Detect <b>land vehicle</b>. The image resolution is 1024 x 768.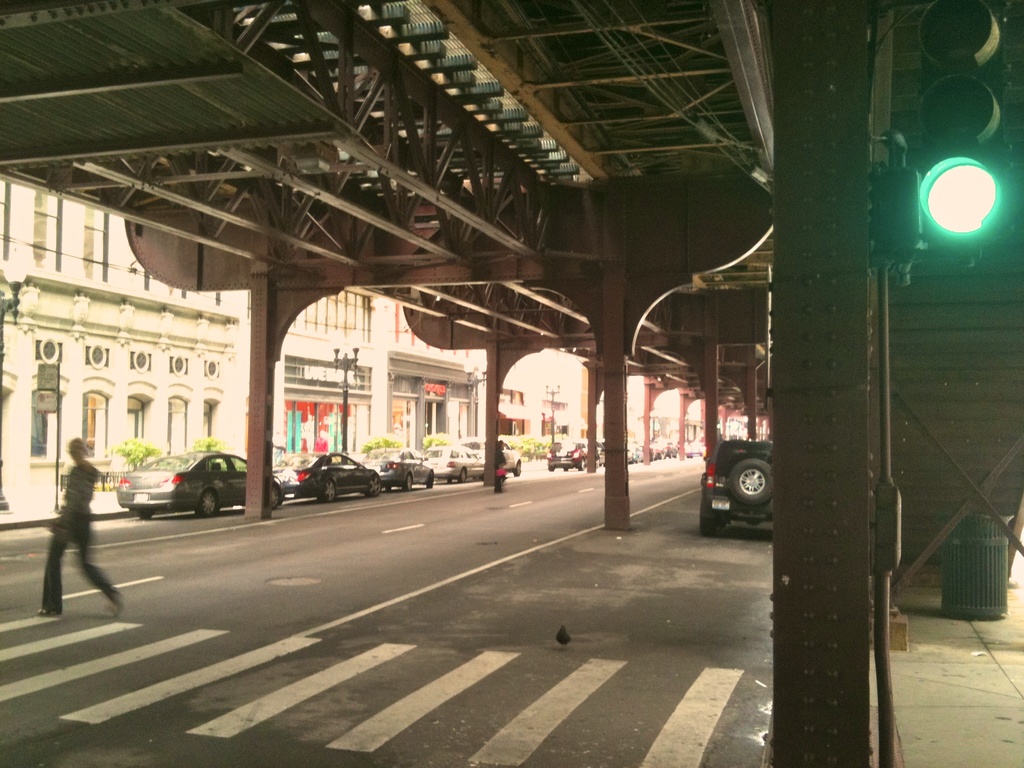
[x1=468, y1=433, x2=521, y2=481].
